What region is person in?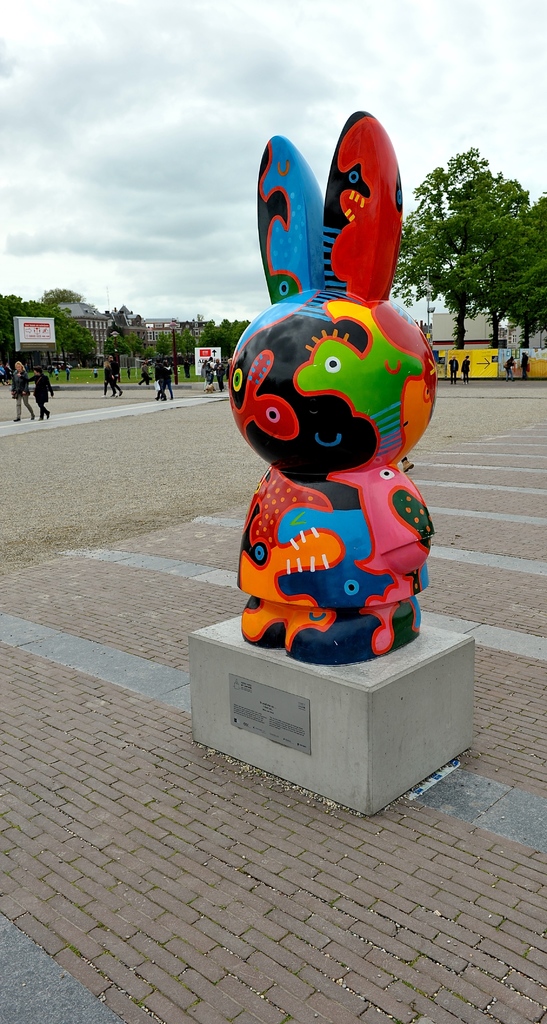
519, 349, 533, 382.
